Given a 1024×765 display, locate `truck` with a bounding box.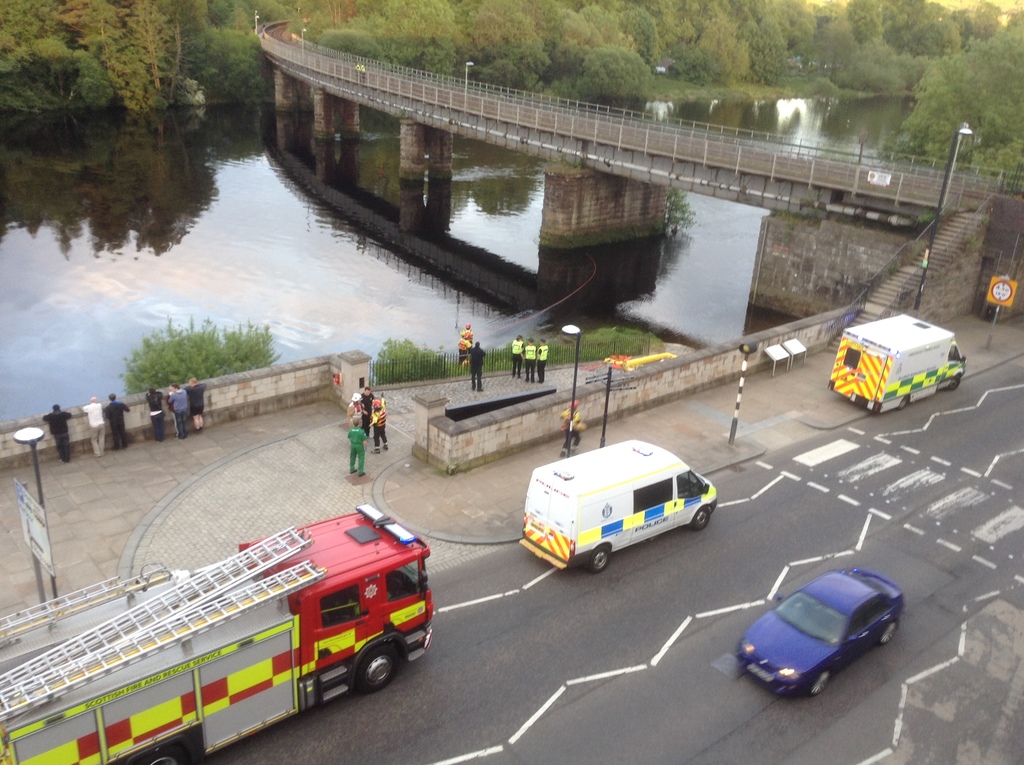
Located: 38:525:460:750.
